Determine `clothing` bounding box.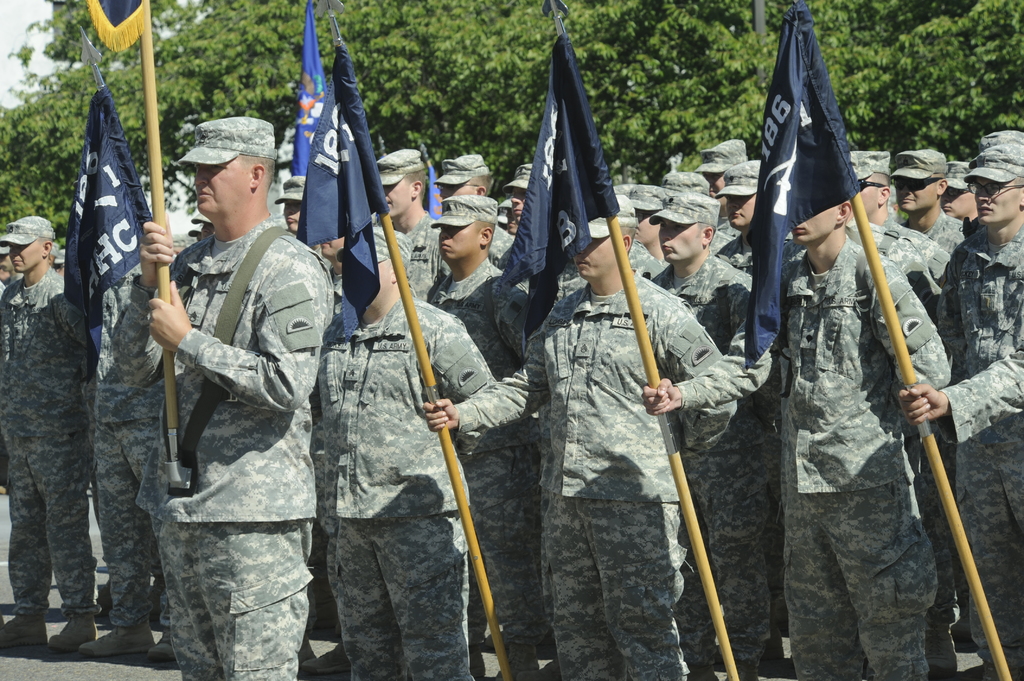
Determined: <region>455, 266, 740, 680</region>.
